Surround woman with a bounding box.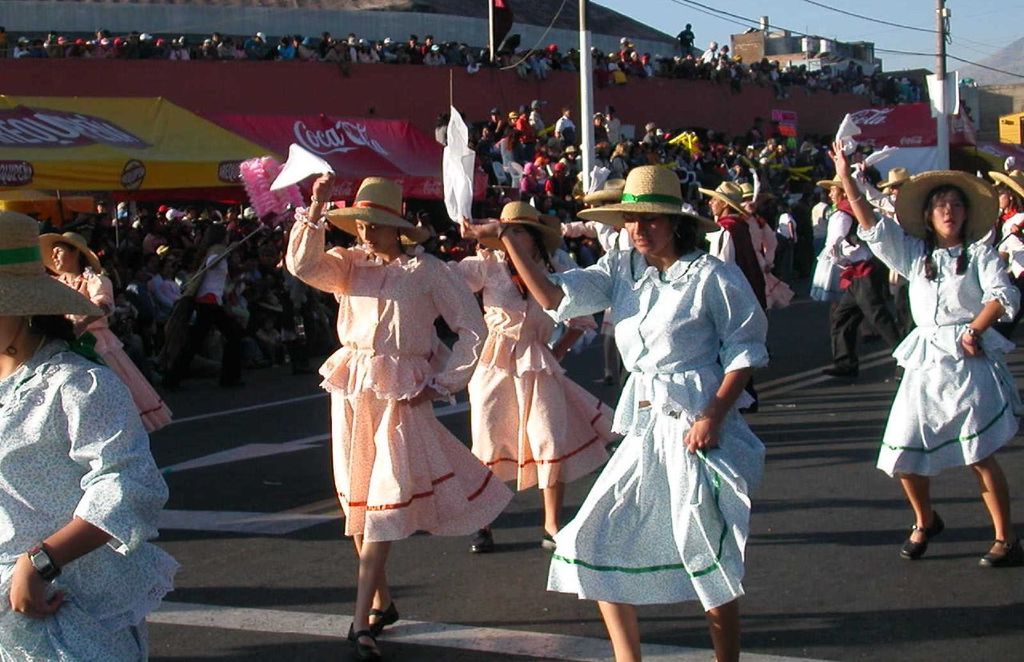
left=279, top=168, right=517, bottom=661.
